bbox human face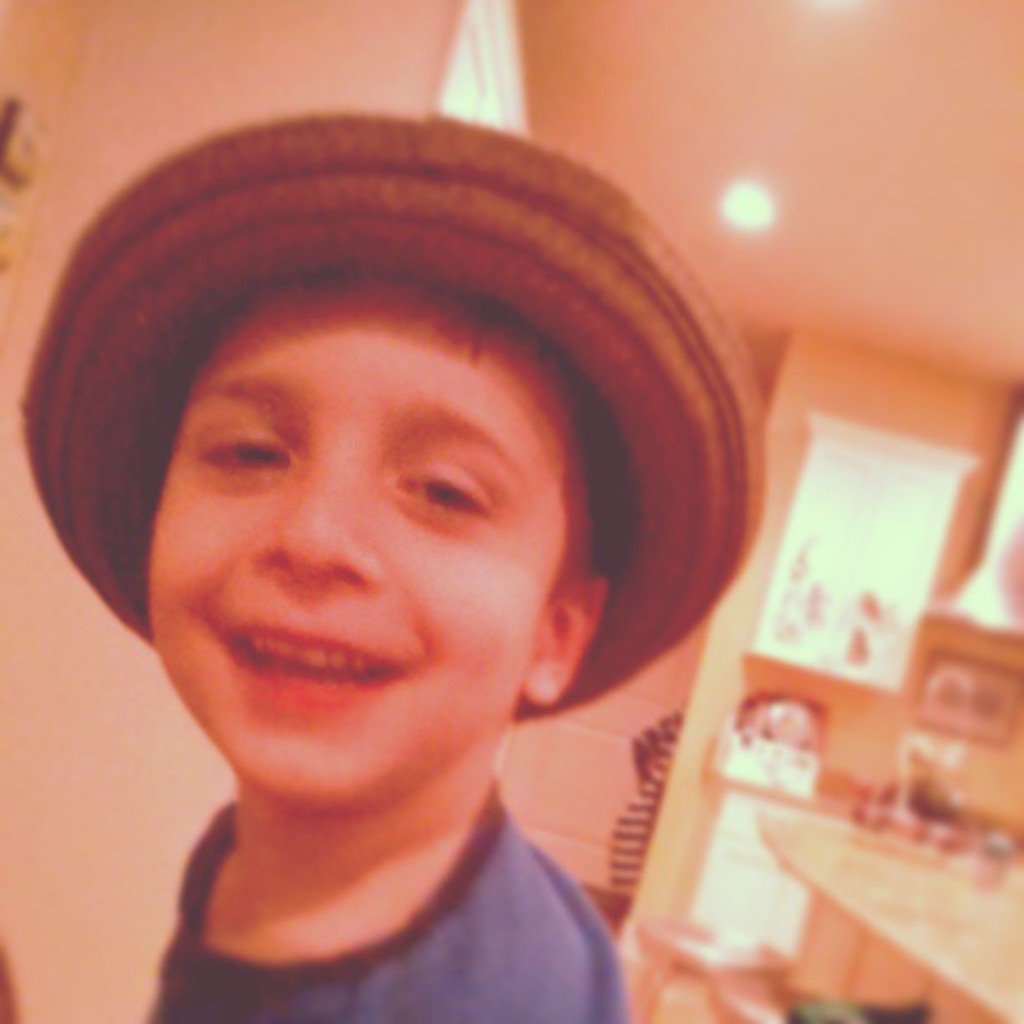
[141, 288, 591, 793]
